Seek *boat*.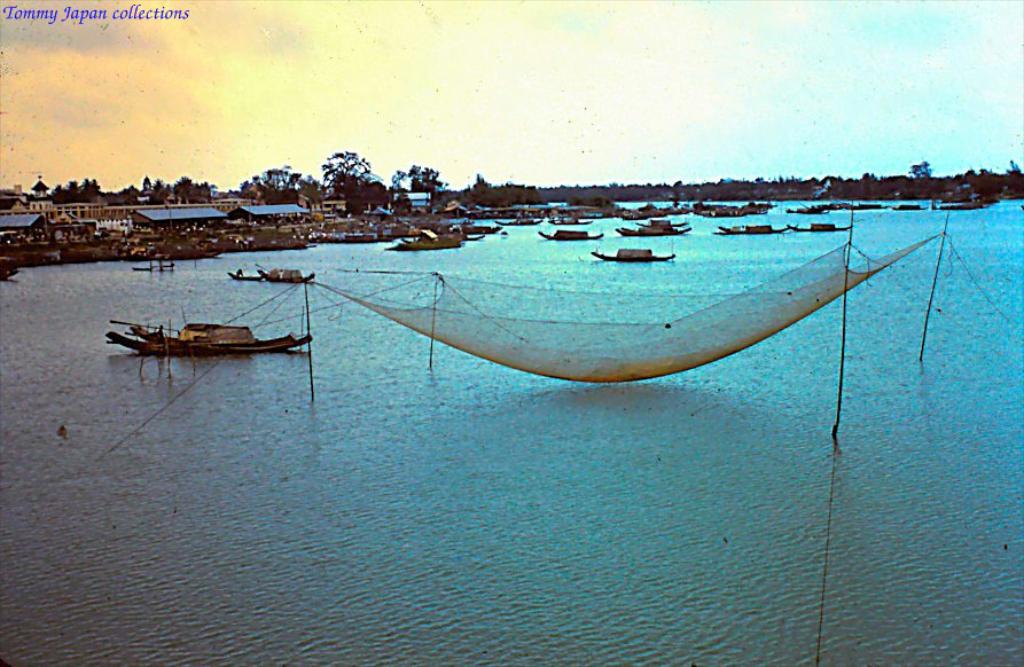
region(255, 268, 315, 285).
